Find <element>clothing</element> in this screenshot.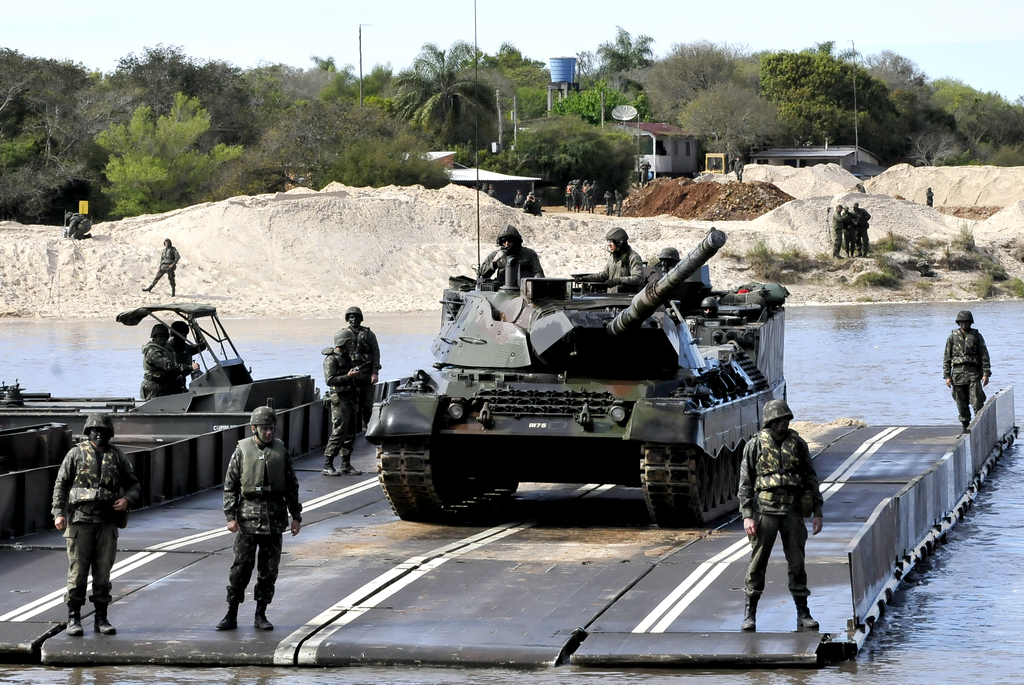
The bounding box for <element>clothing</element> is box=[580, 239, 639, 296].
